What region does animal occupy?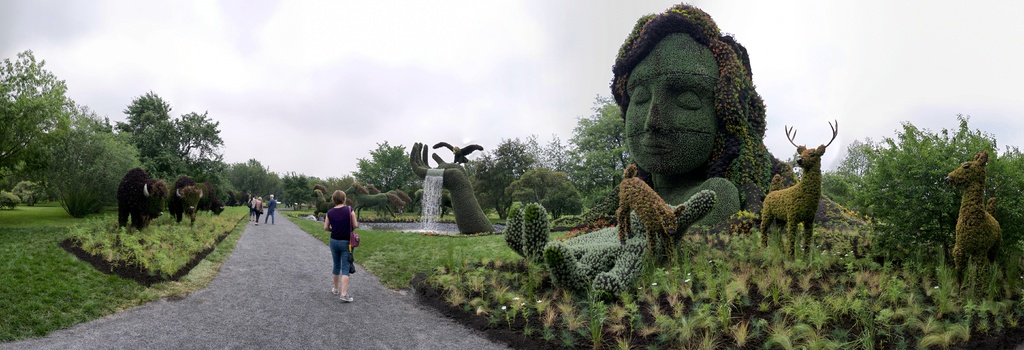
BBox(611, 158, 686, 263).
